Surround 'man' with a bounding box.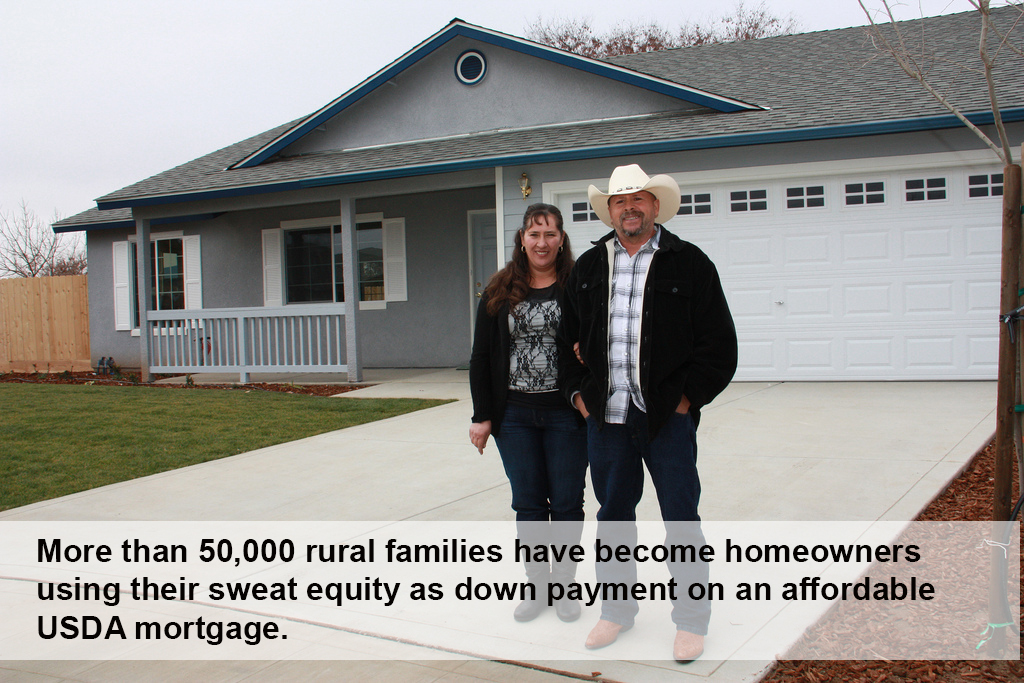
left=568, top=166, right=731, bottom=542.
